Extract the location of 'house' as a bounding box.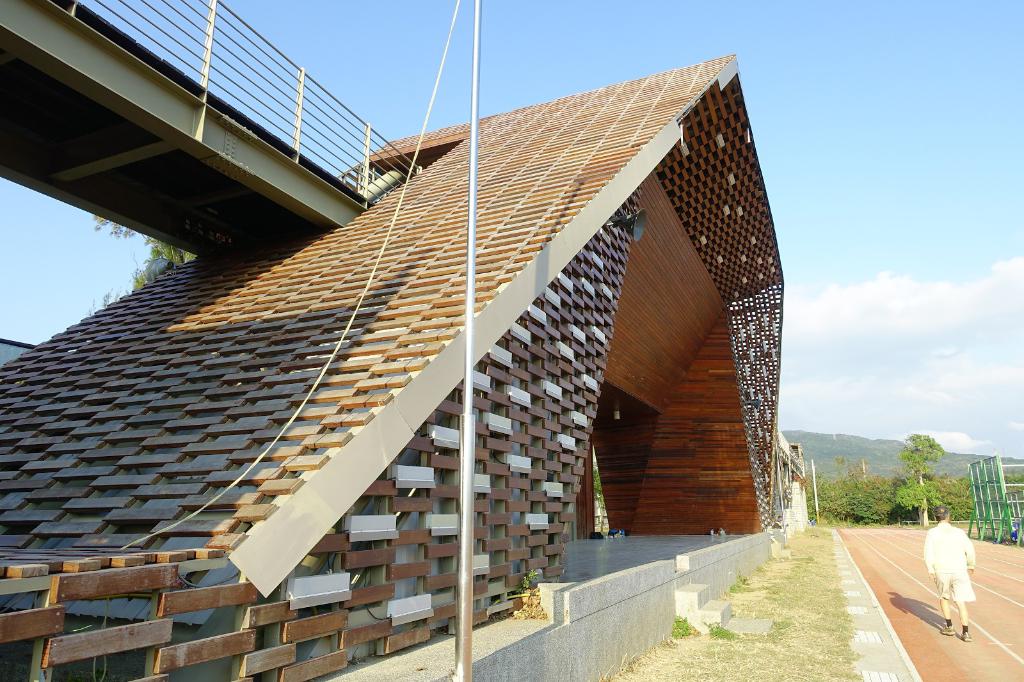
4 16 855 665.
